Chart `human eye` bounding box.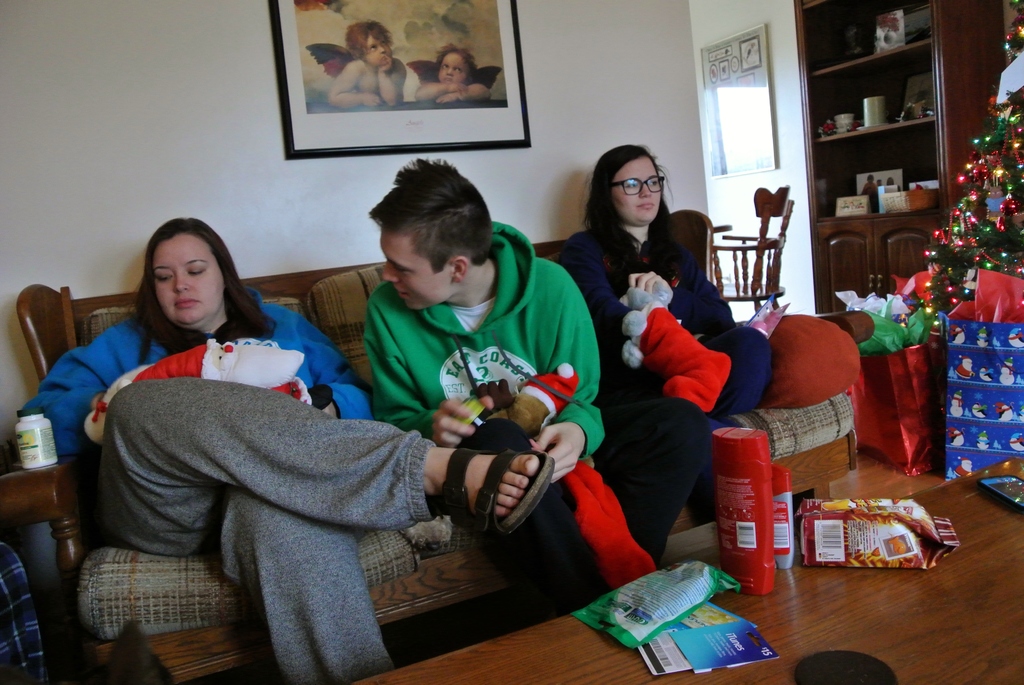
Charted: [left=392, top=266, right=411, bottom=274].
